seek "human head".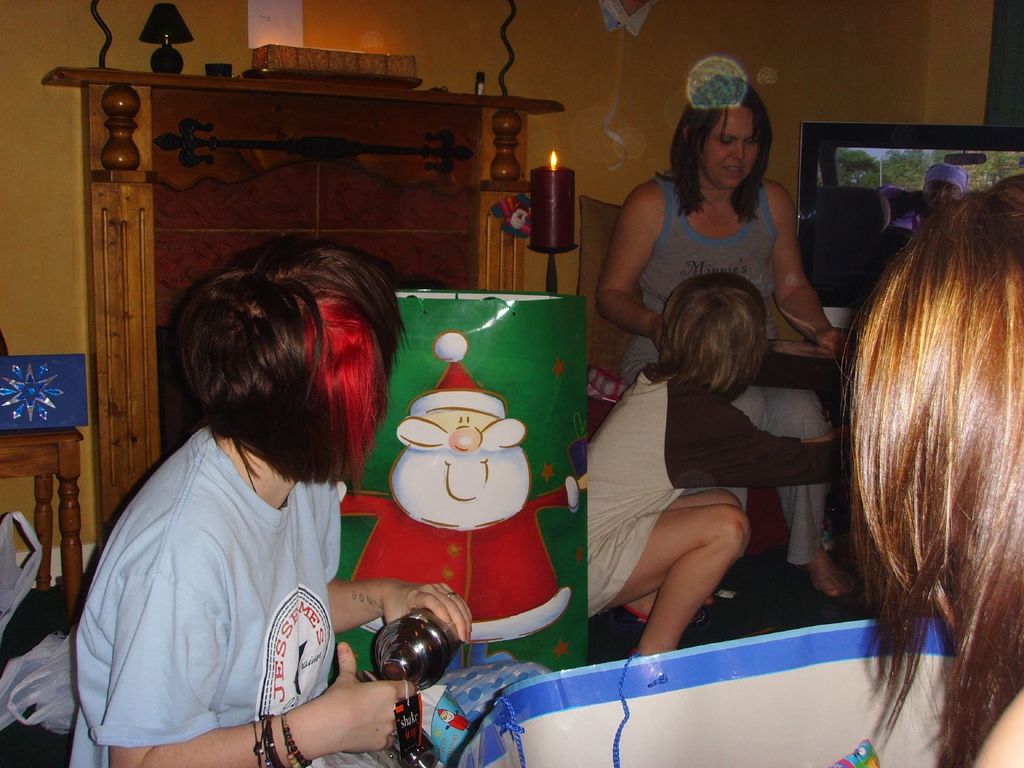
box(925, 168, 968, 212).
